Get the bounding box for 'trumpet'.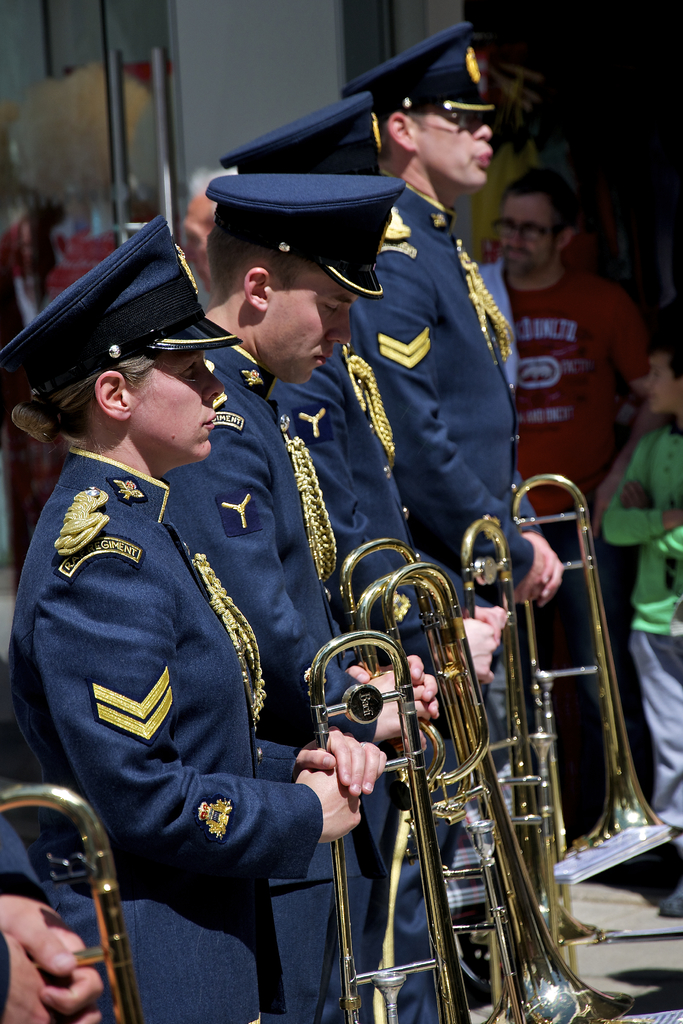
detection(0, 780, 151, 1023).
